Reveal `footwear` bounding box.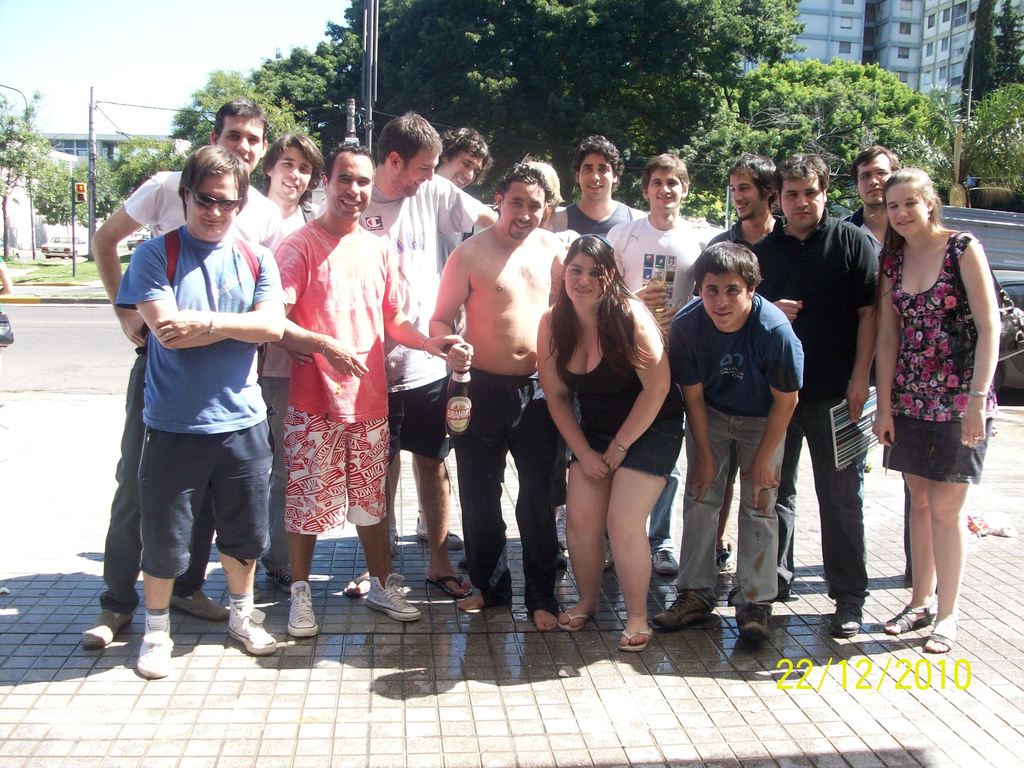
Revealed: (713,539,734,570).
